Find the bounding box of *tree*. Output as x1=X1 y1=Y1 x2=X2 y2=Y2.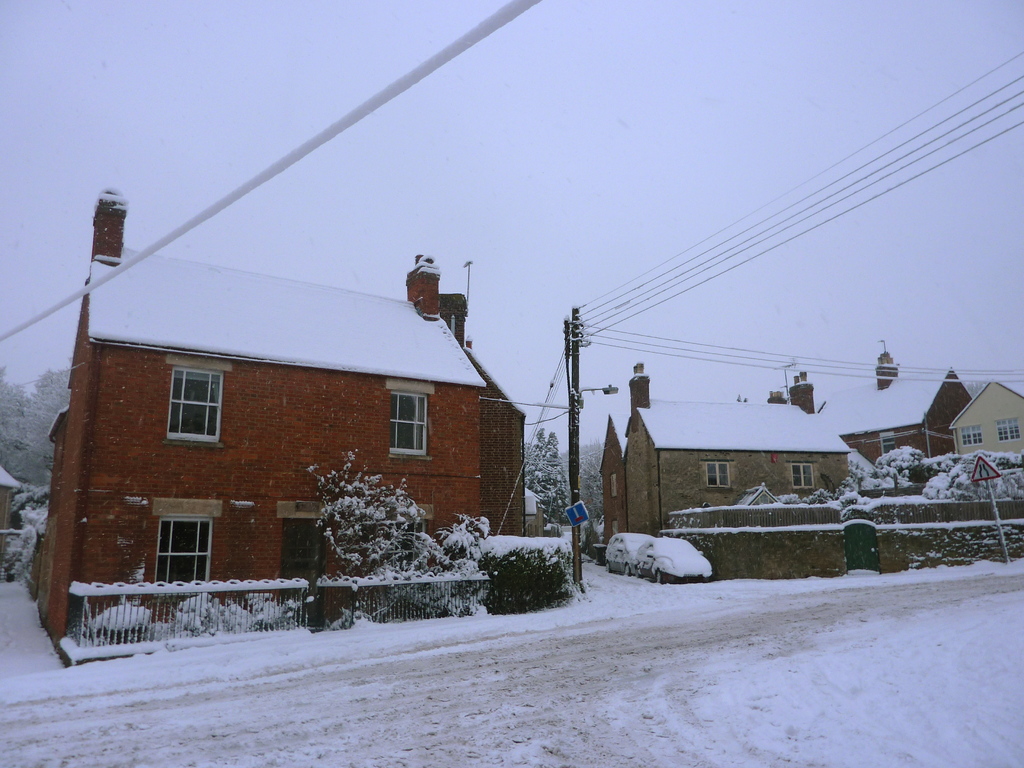
x1=0 y1=356 x2=74 y2=495.
